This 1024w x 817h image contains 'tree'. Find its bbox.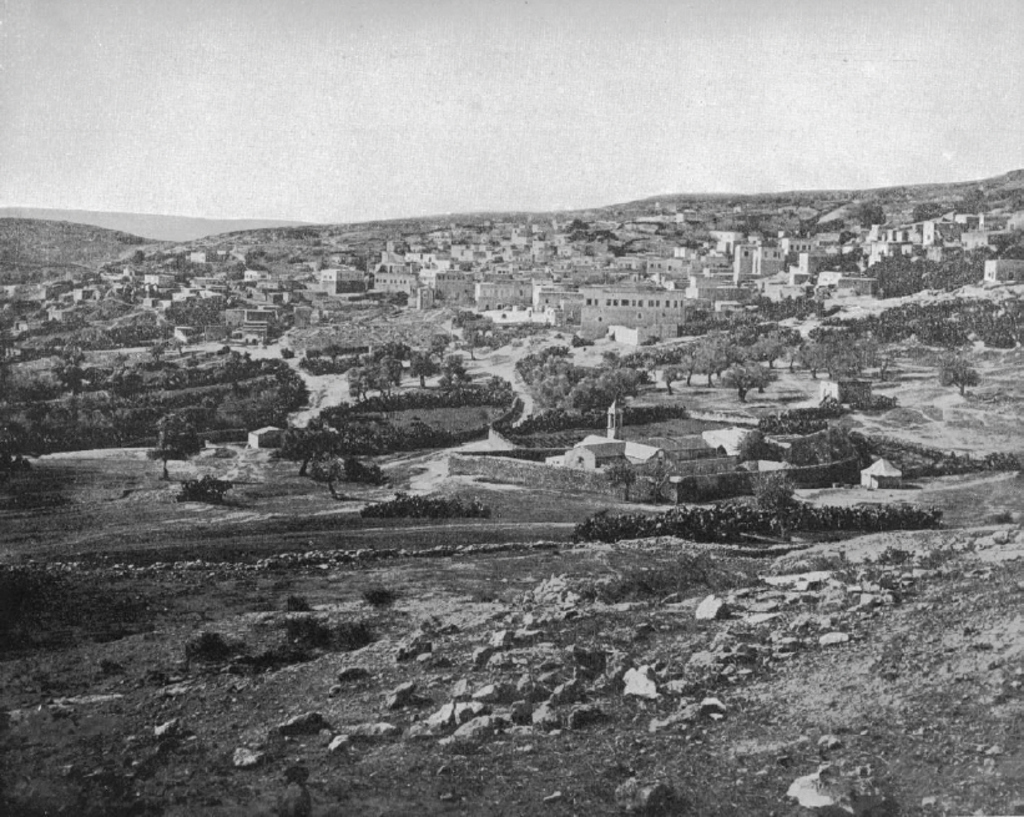
detection(269, 410, 362, 475).
